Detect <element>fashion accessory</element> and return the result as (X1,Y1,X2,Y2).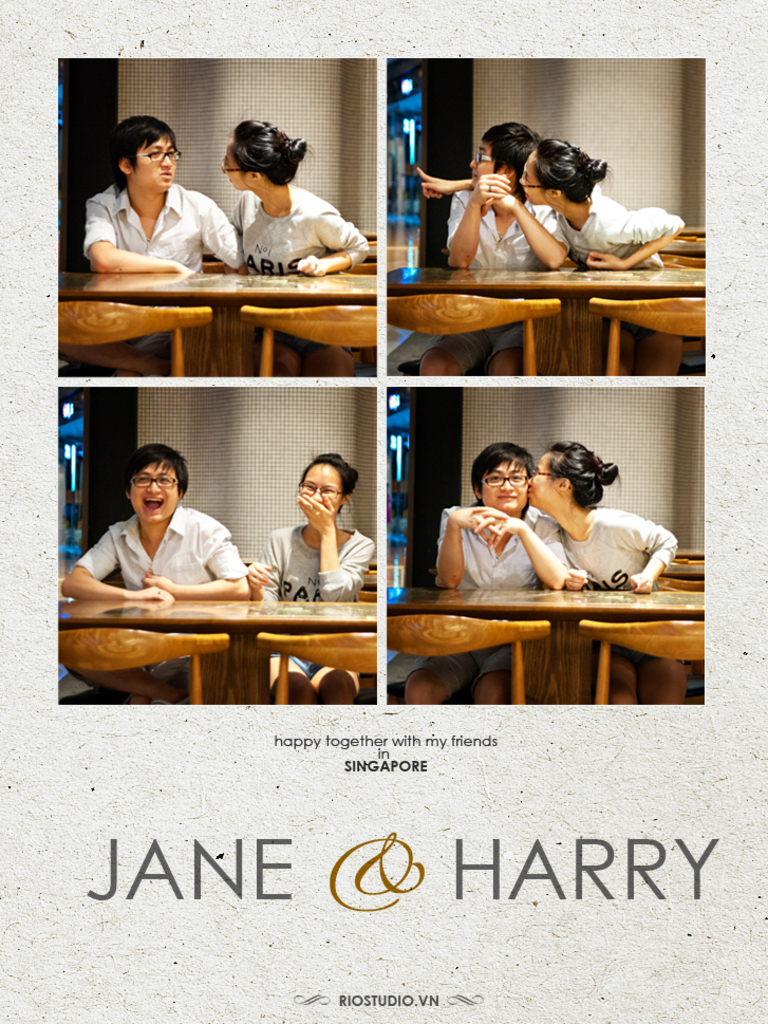
(472,464,531,485).
